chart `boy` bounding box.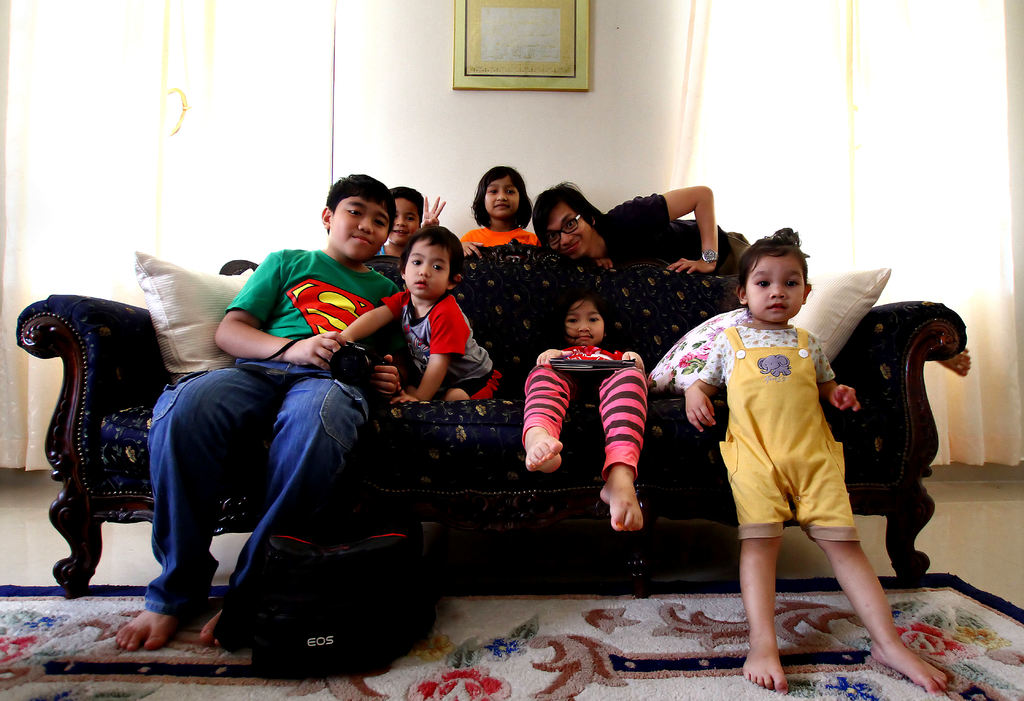
Charted: (678, 240, 954, 700).
